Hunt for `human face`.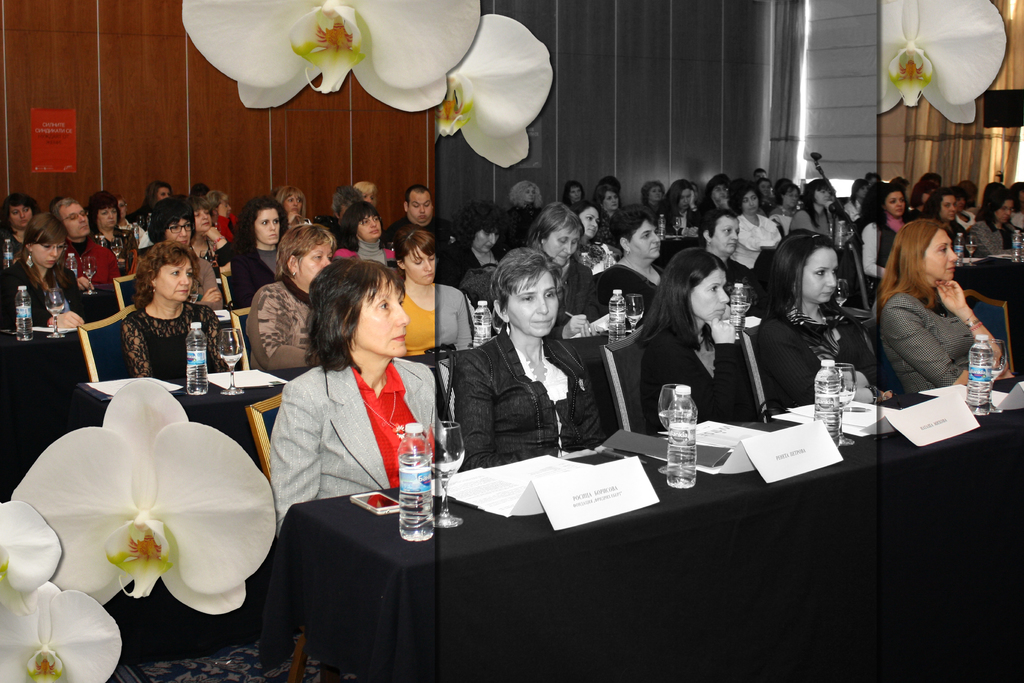
Hunted down at x1=401 y1=245 x2=440 y2=291.
